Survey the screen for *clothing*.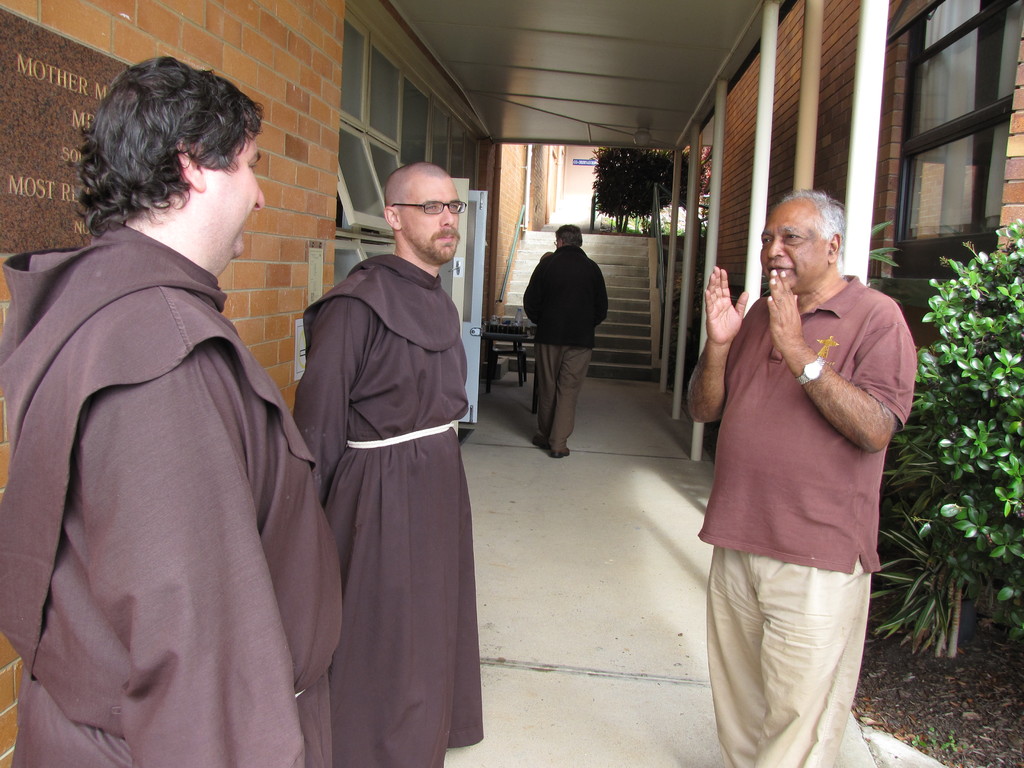
Survey found: [left=701, top=264, right=919, bottom=767].
